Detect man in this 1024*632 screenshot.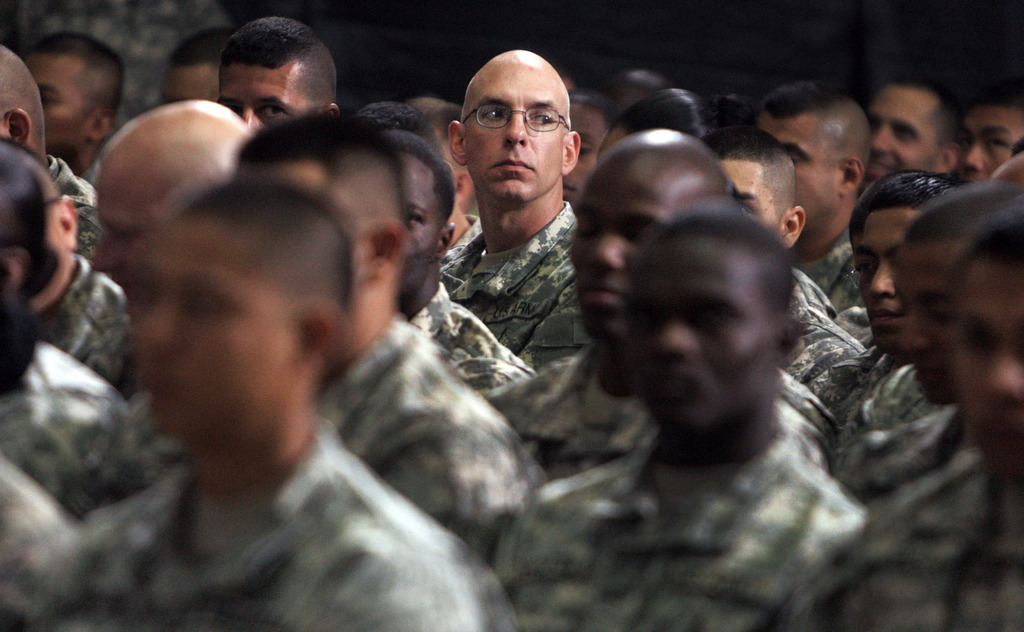
Detection: (851,178,943,437).
